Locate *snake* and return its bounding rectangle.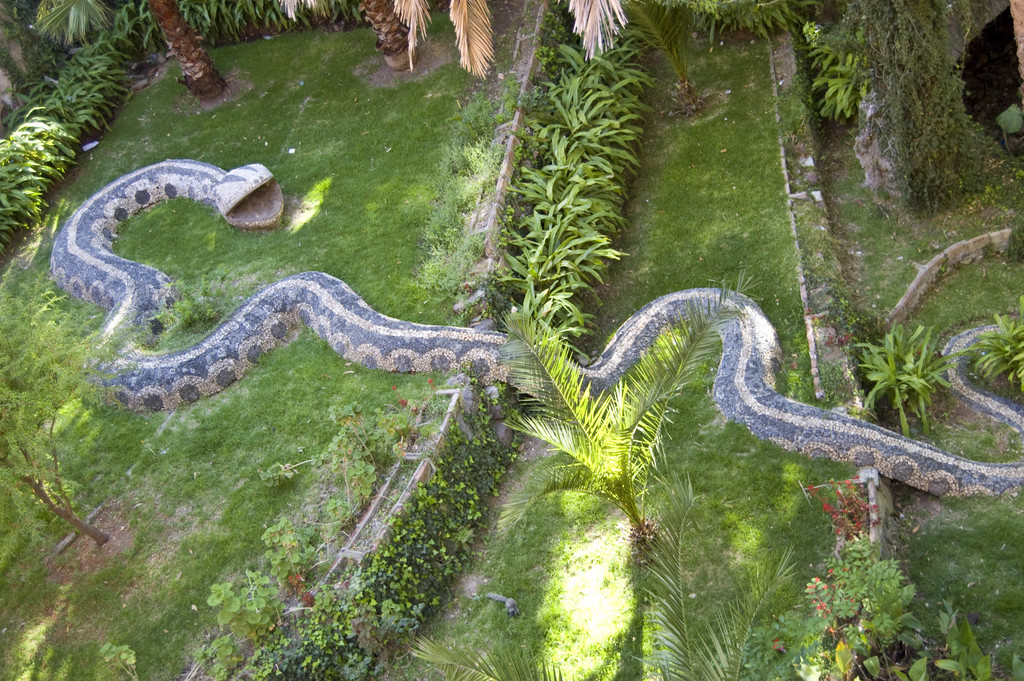
[x1=45, y1=162, x2=1023, y2=500].
